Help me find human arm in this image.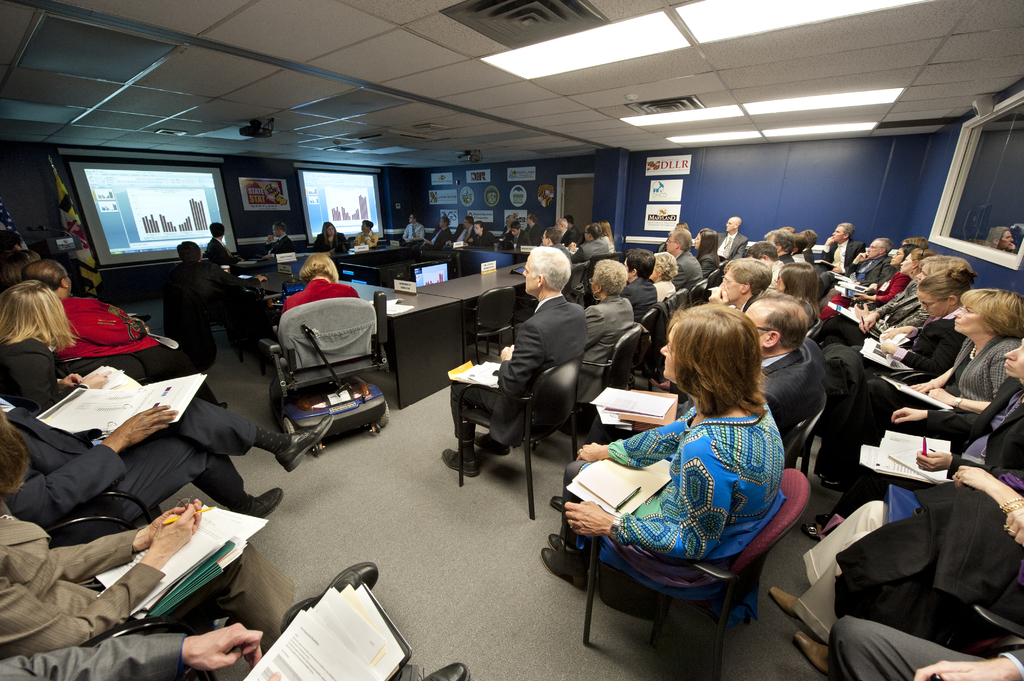
Found it: select_region(497, 316, 546, 400).
